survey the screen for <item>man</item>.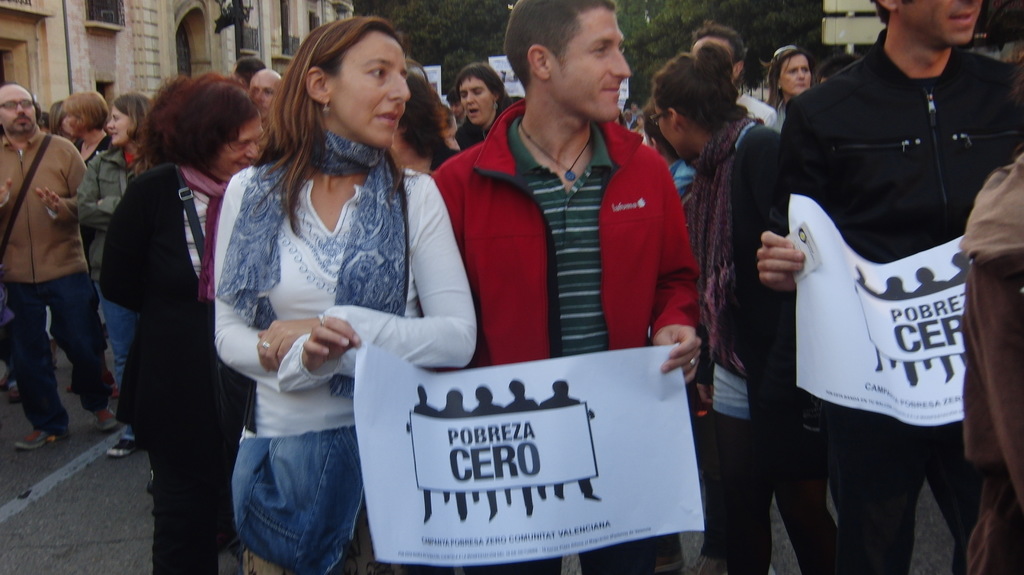
Survey found: crop(428, 0, 701, 574).
